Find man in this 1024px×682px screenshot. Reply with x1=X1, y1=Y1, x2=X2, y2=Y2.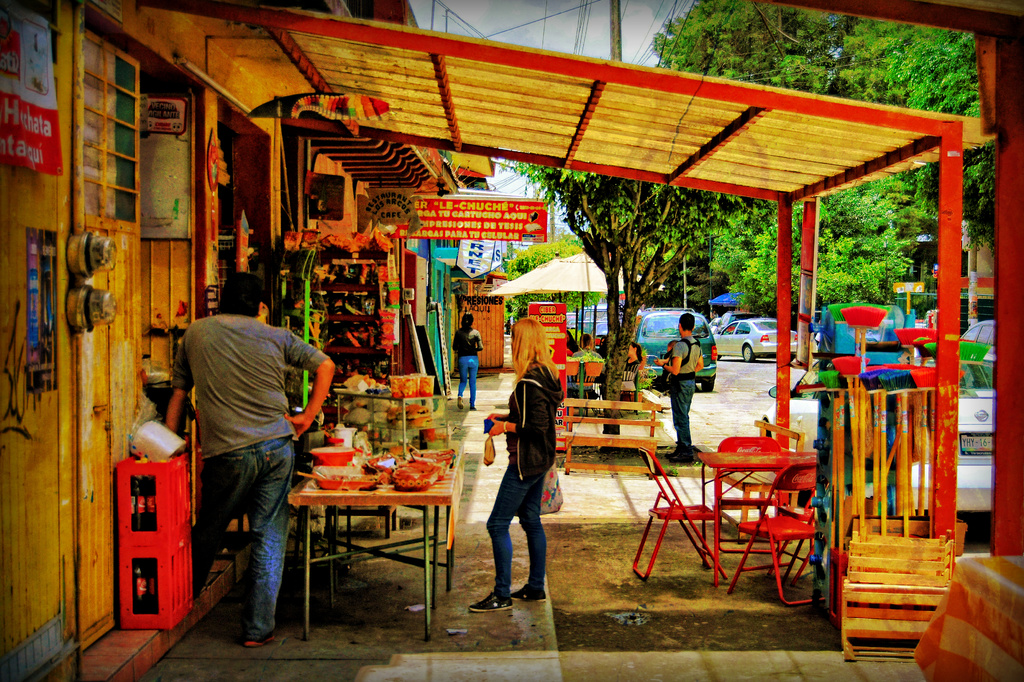
x1=170, y1=263, x2=328, y2=645.
